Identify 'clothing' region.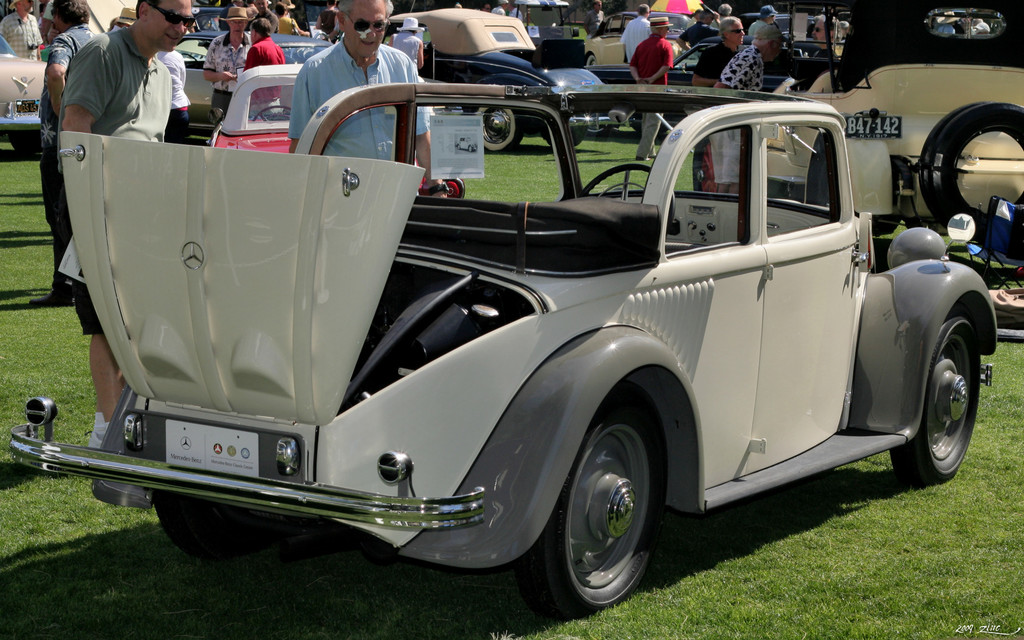
Region: 684 39 762 198.
